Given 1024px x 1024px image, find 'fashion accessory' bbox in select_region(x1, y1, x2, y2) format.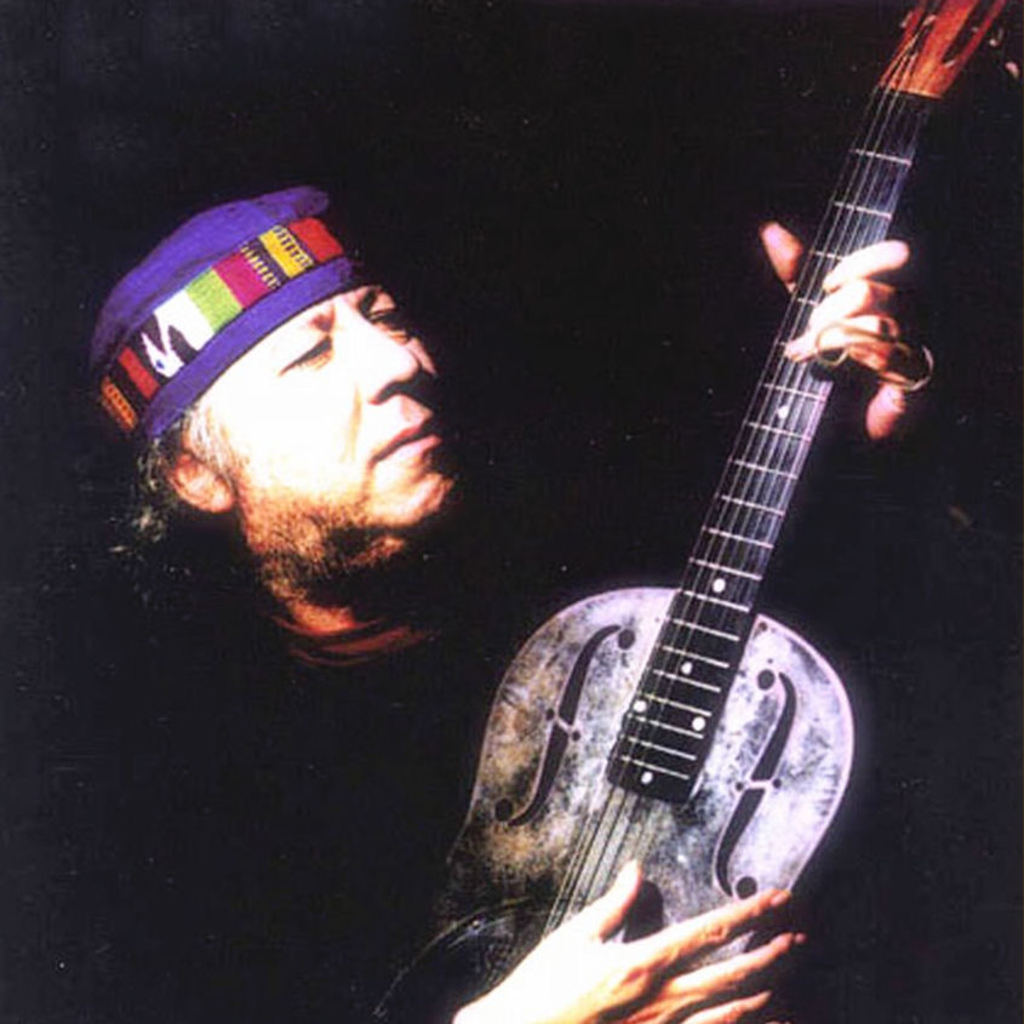
select_region(88, 187, 382, 456).
